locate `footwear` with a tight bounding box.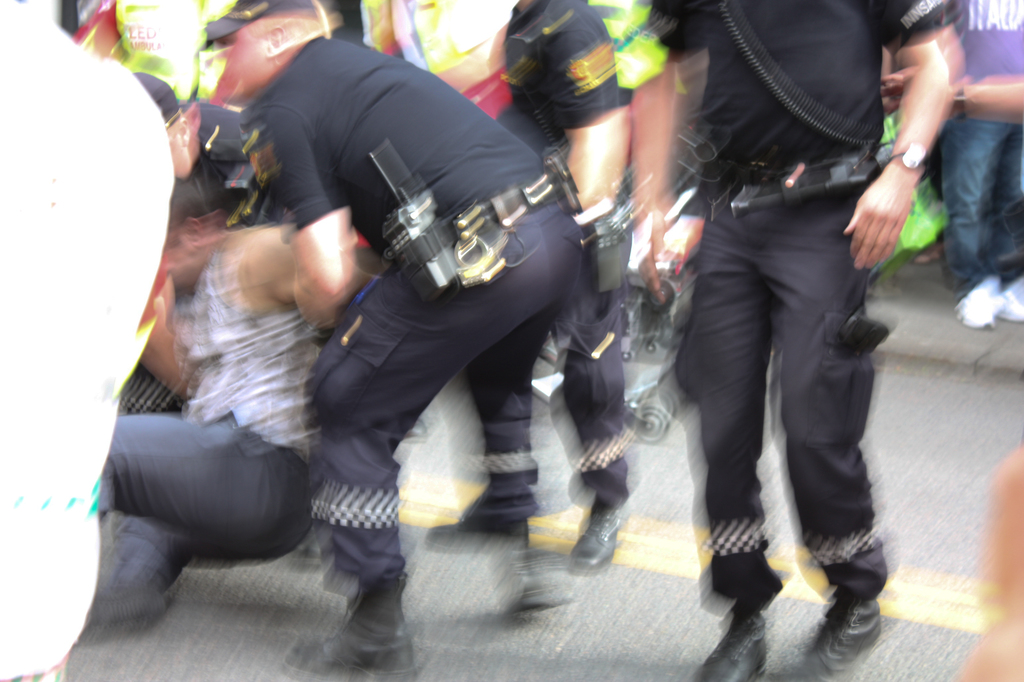
x1=697, y1=611, x2=775, y2=681.
